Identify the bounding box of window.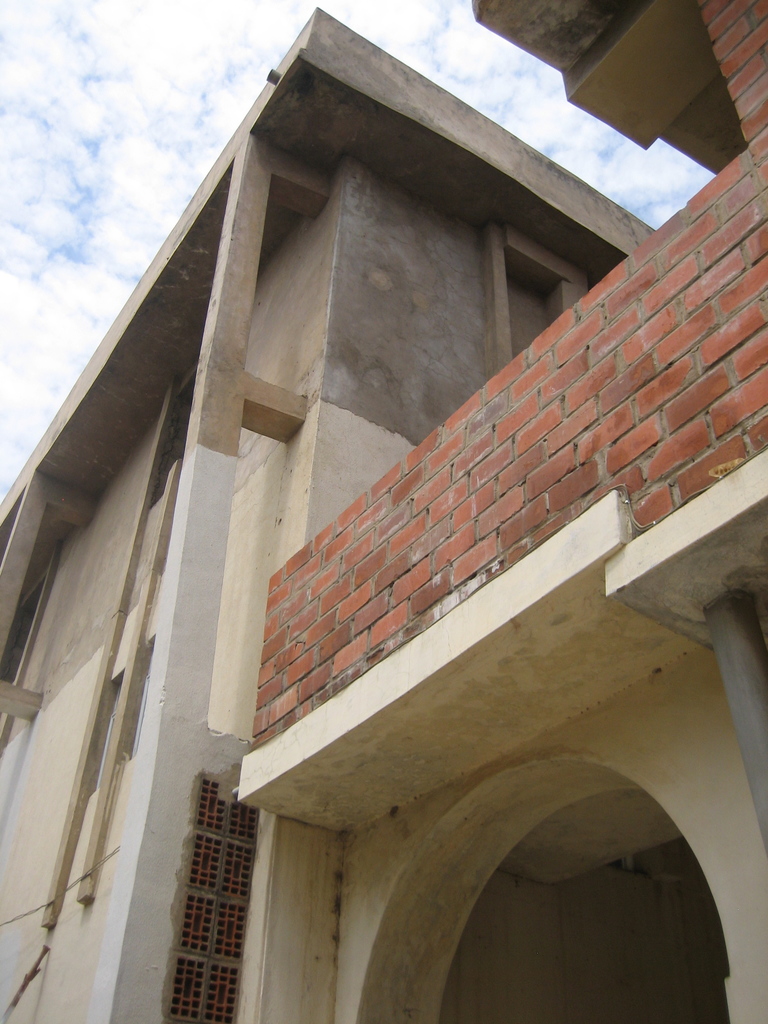
x1=166 y1=774 x2=252 y2=1023.
